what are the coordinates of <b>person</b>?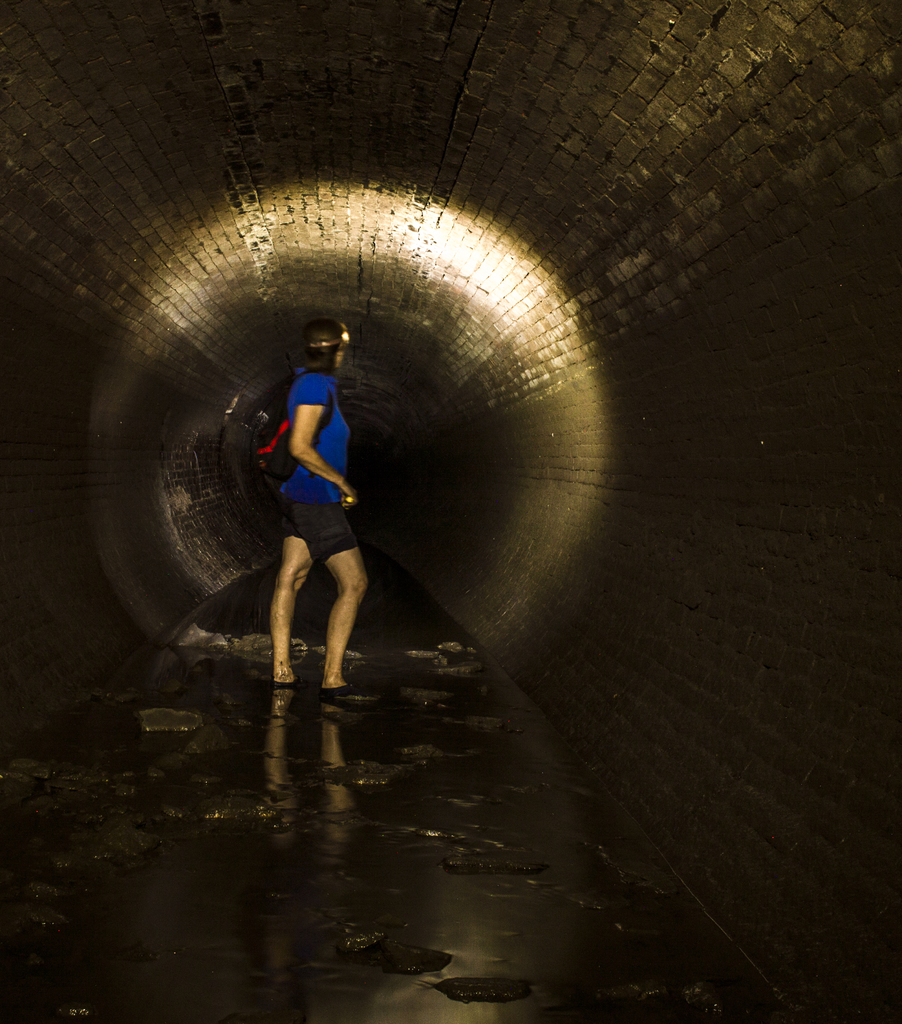
217 319 398 733.
